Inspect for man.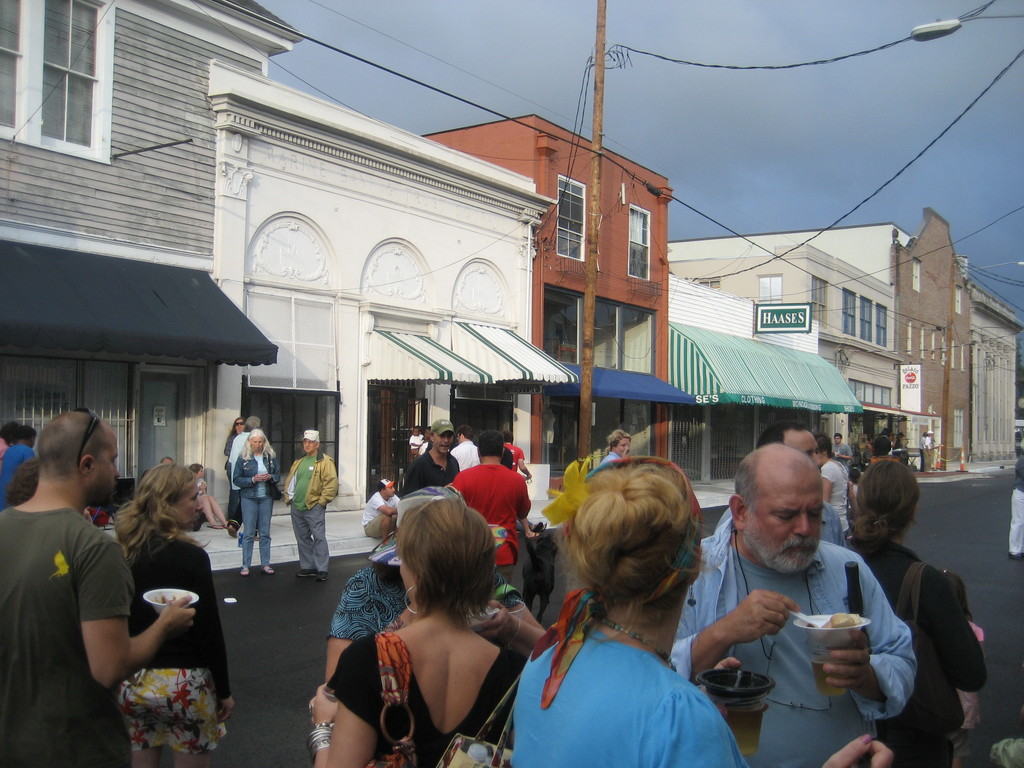
Inspection: region(0, 424, 65, 512).
